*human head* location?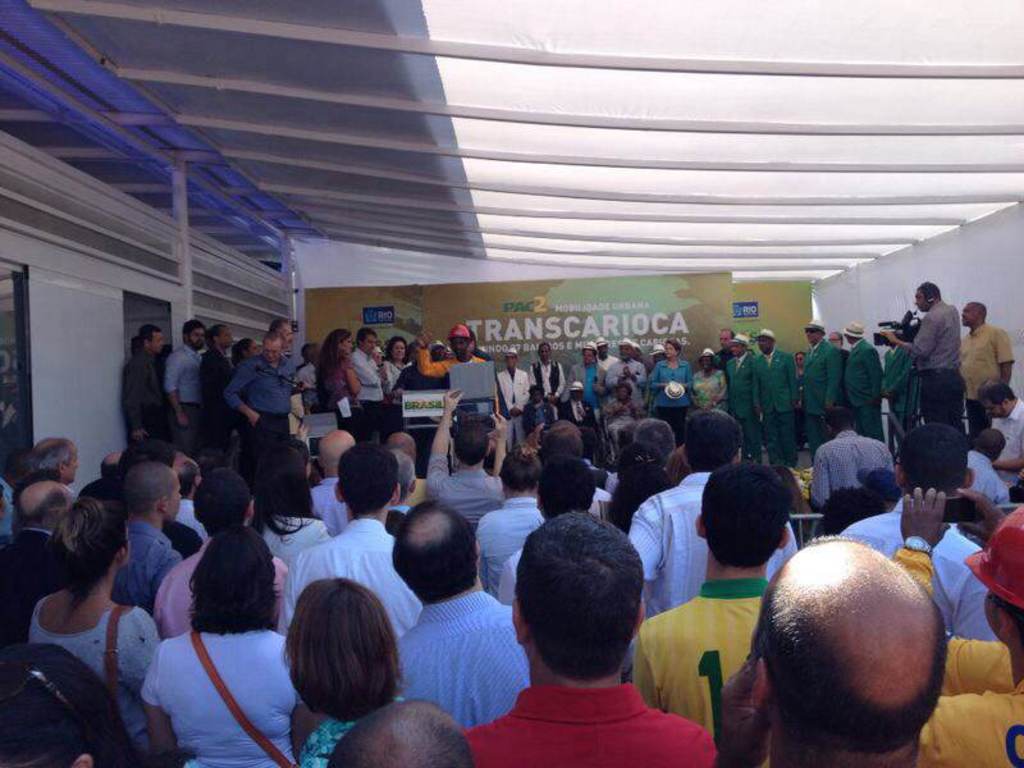
(left=744, top=557, right=947, bottom=754)
